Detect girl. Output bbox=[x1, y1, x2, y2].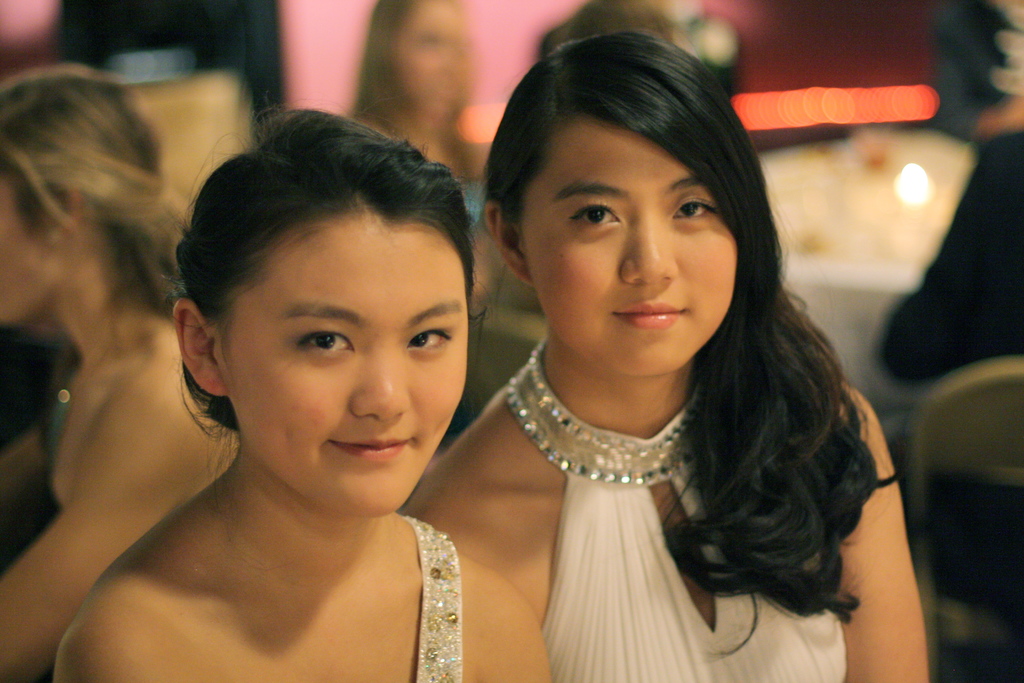
bbox=[51, 103, 550, 682].
